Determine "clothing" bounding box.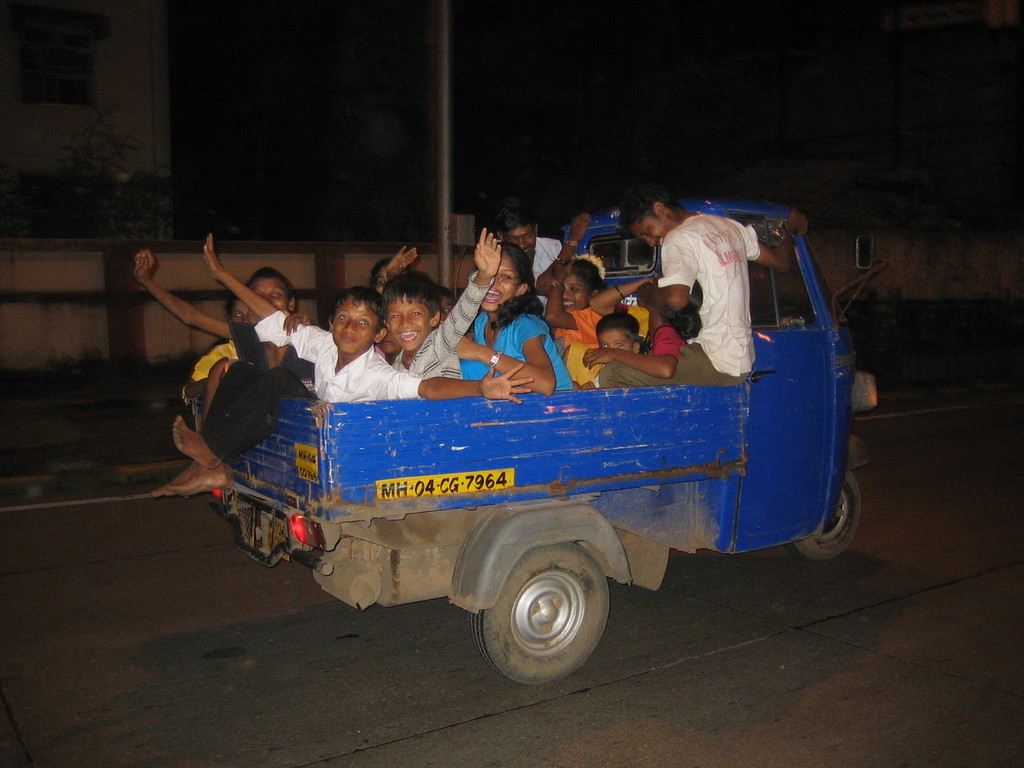
Determined: crop(198, 321, 314, 462).
